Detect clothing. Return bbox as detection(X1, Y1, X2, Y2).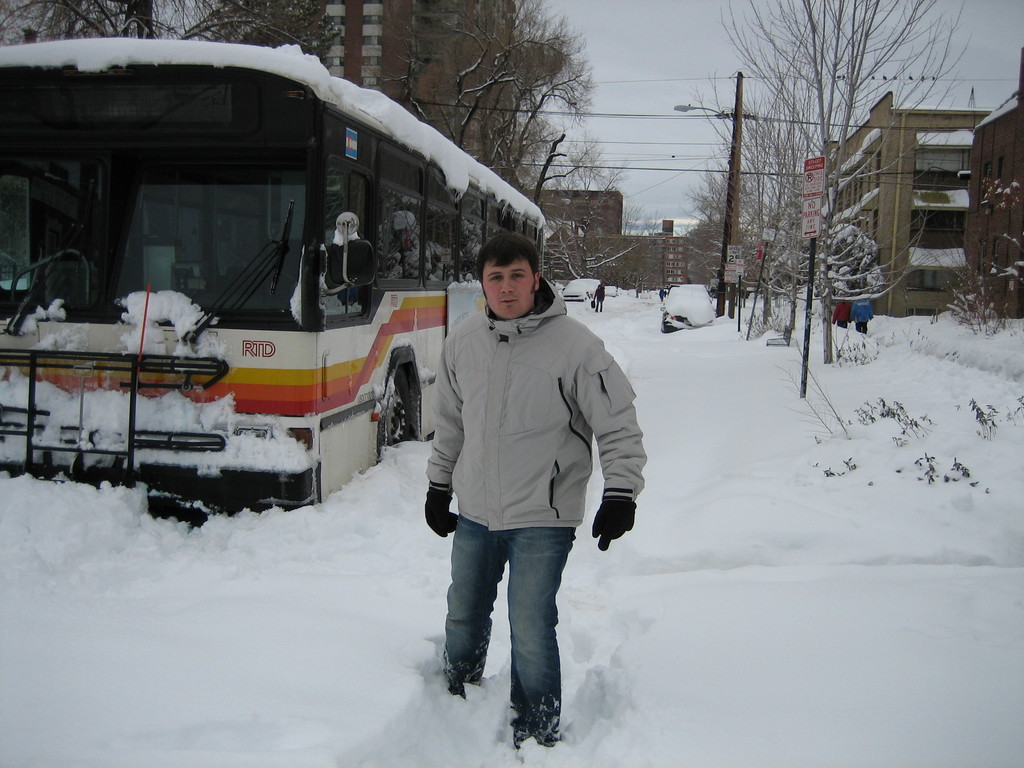
detection(591, 289, 606, 311).
